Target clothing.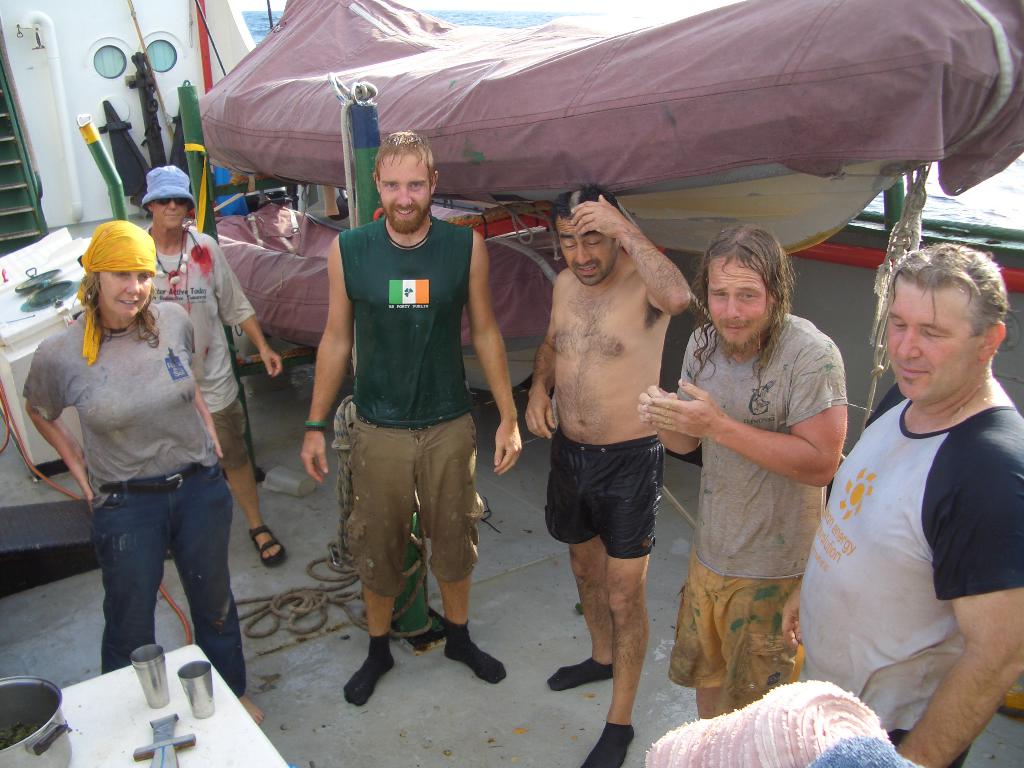
Target region: rect(19, 297, 242, 707).
